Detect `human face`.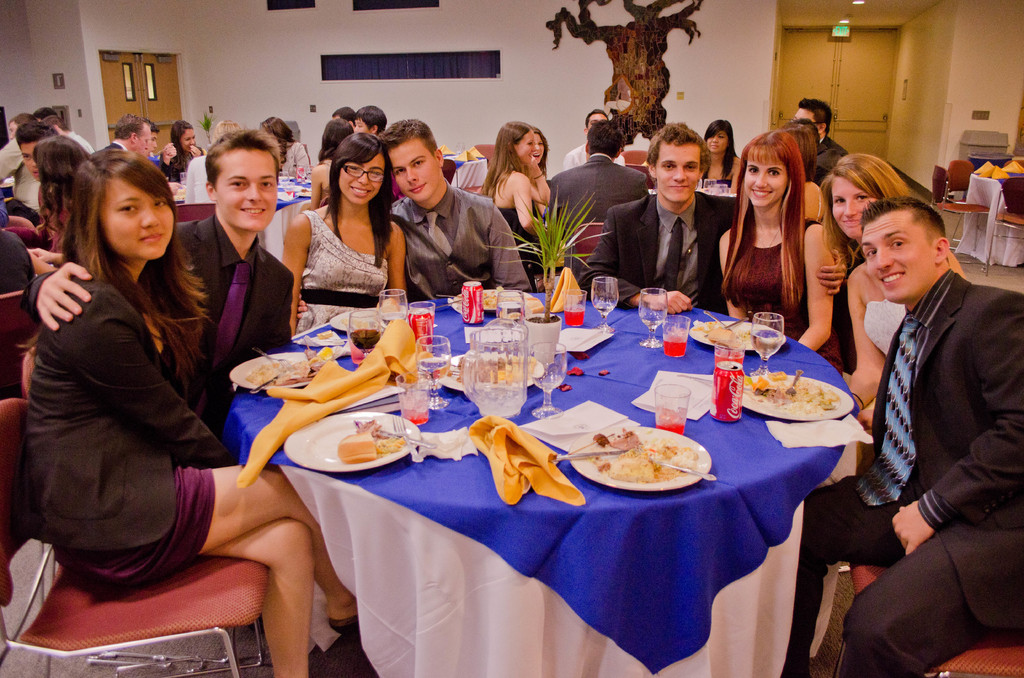
Detected at BBox(831, 177, 876, 245).
